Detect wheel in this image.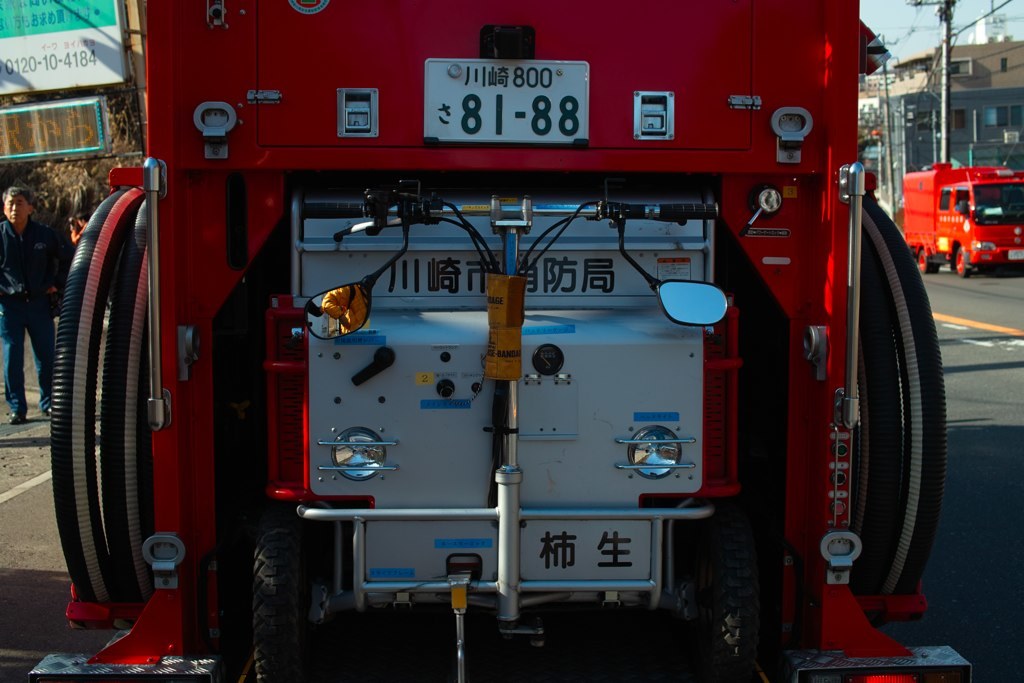
Detection: (left=233, top=516, right=289, bottom=661).
